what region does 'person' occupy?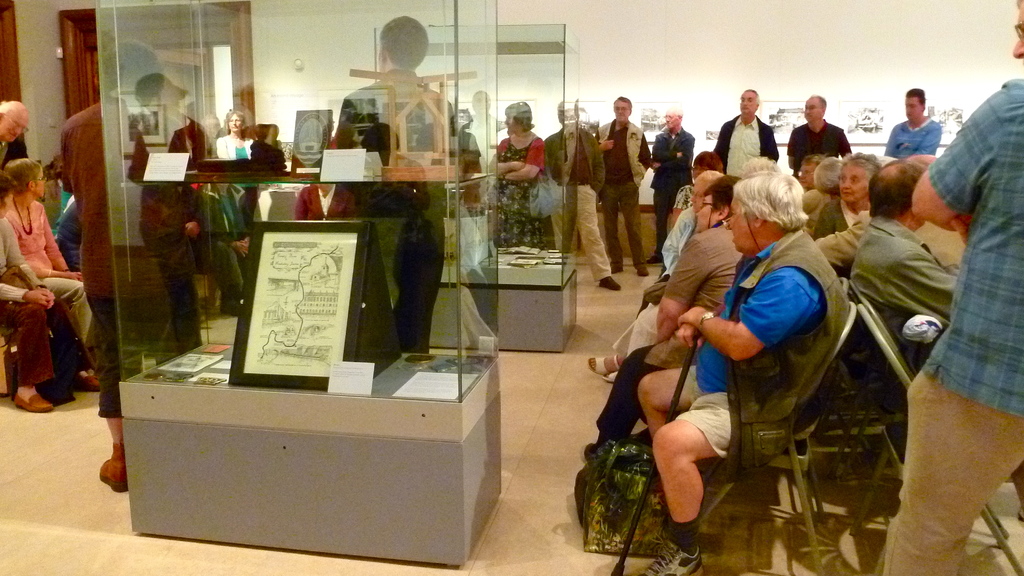
bbox=(327, 17, 457, 358).
